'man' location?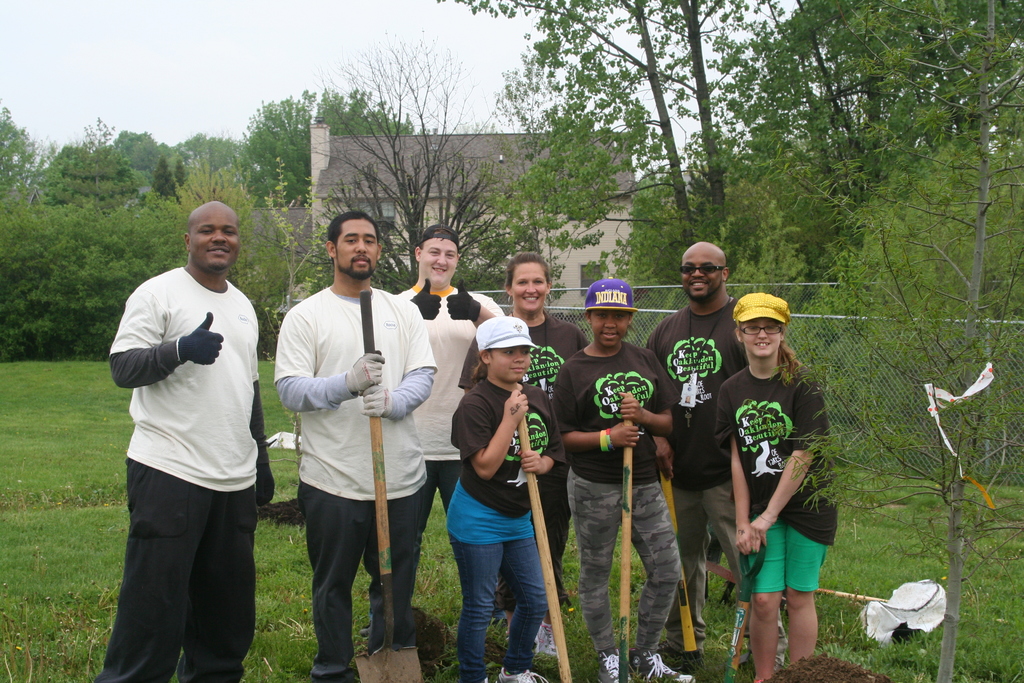
273:207:435:682
